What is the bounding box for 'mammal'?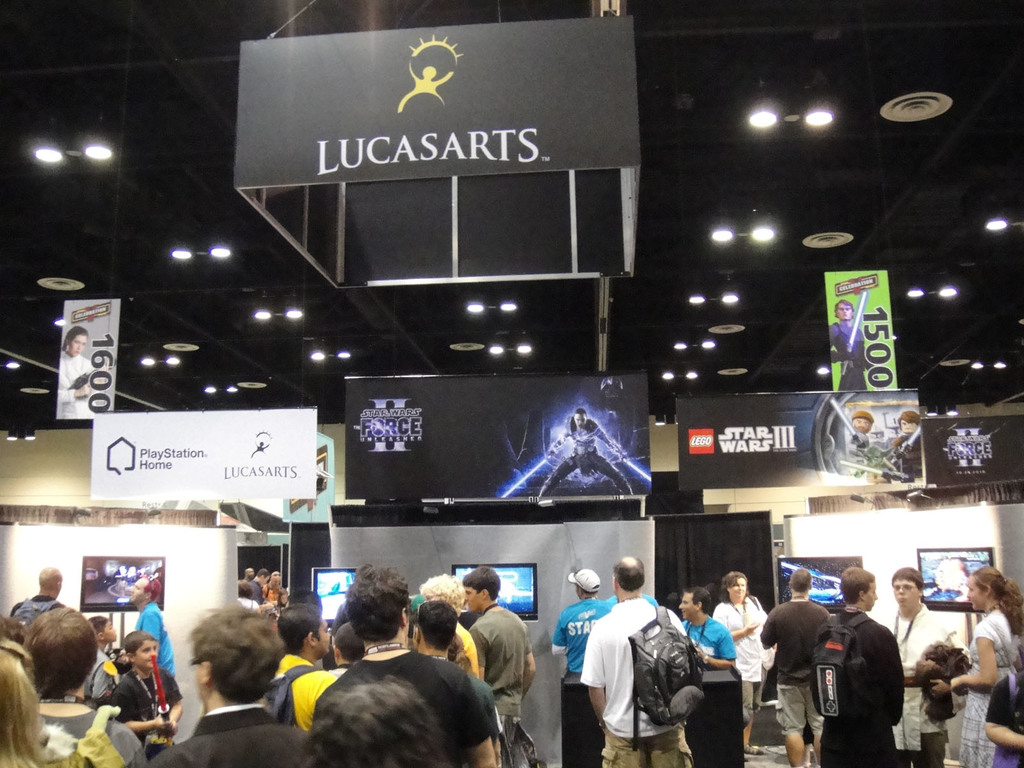
region(541, 407, 632, 493).
